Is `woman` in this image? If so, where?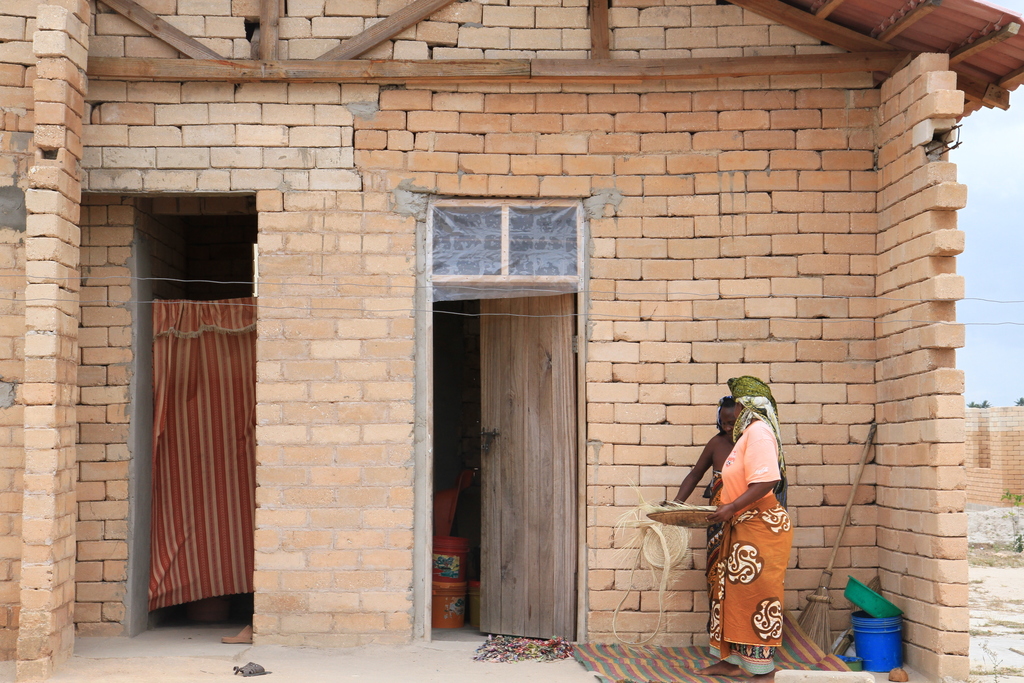
Yes, at <bbox>670, 397, 737, 634</bbox>.
